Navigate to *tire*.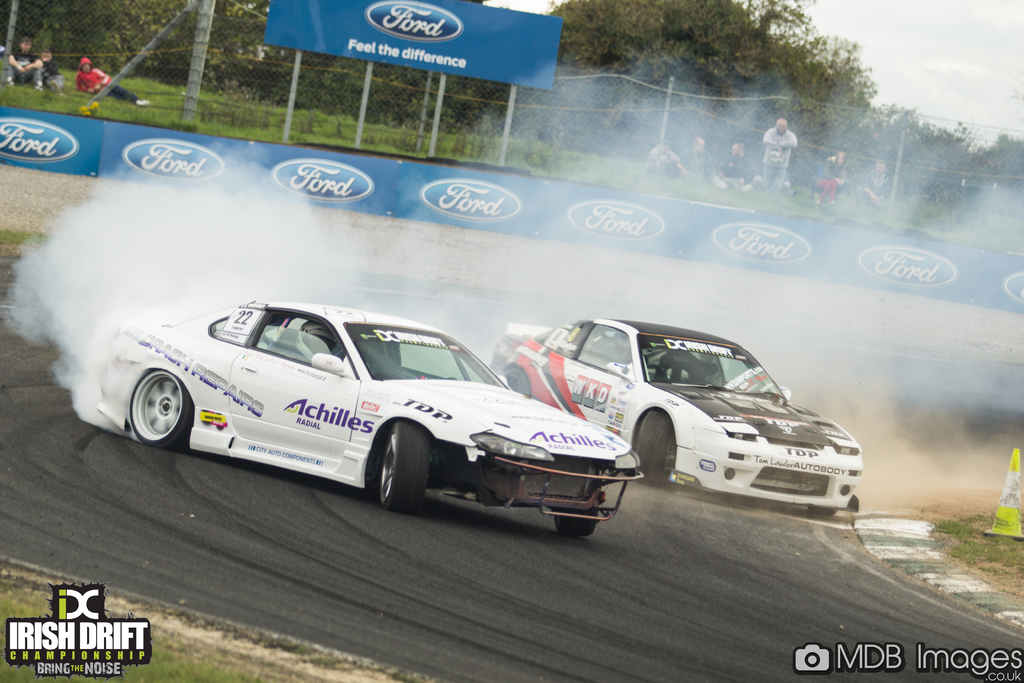
Navigation target: {"x1": 115, "y1": 361, "x2": 182, "y2": 457}.
